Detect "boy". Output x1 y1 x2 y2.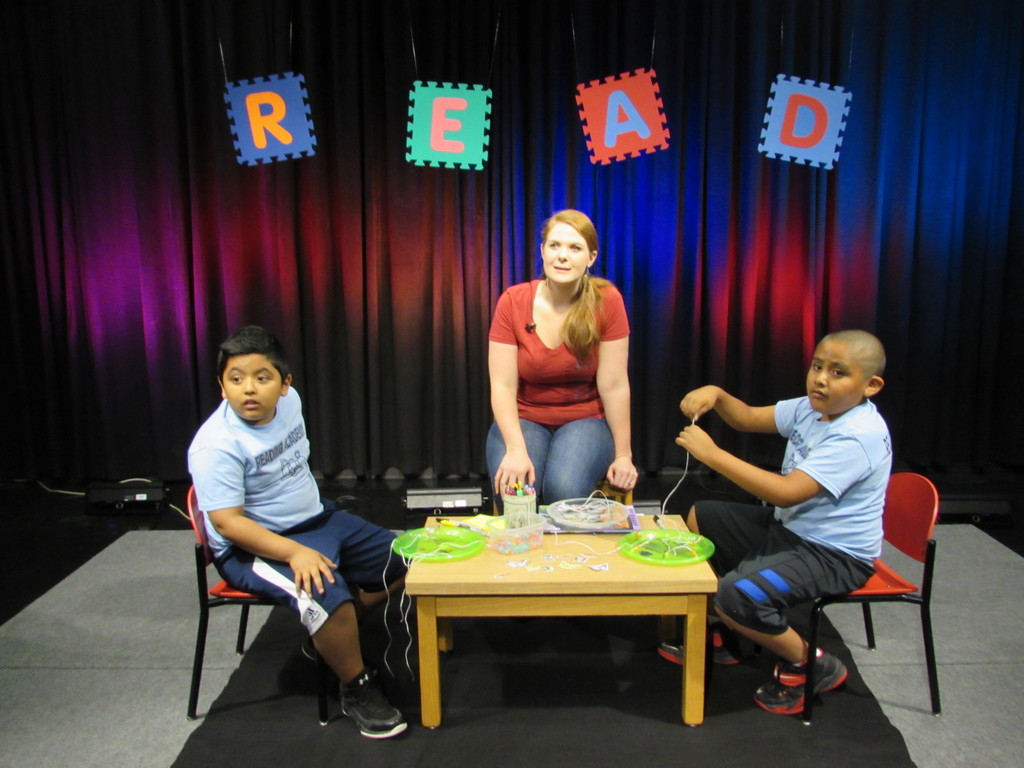
657 331 890 710.
